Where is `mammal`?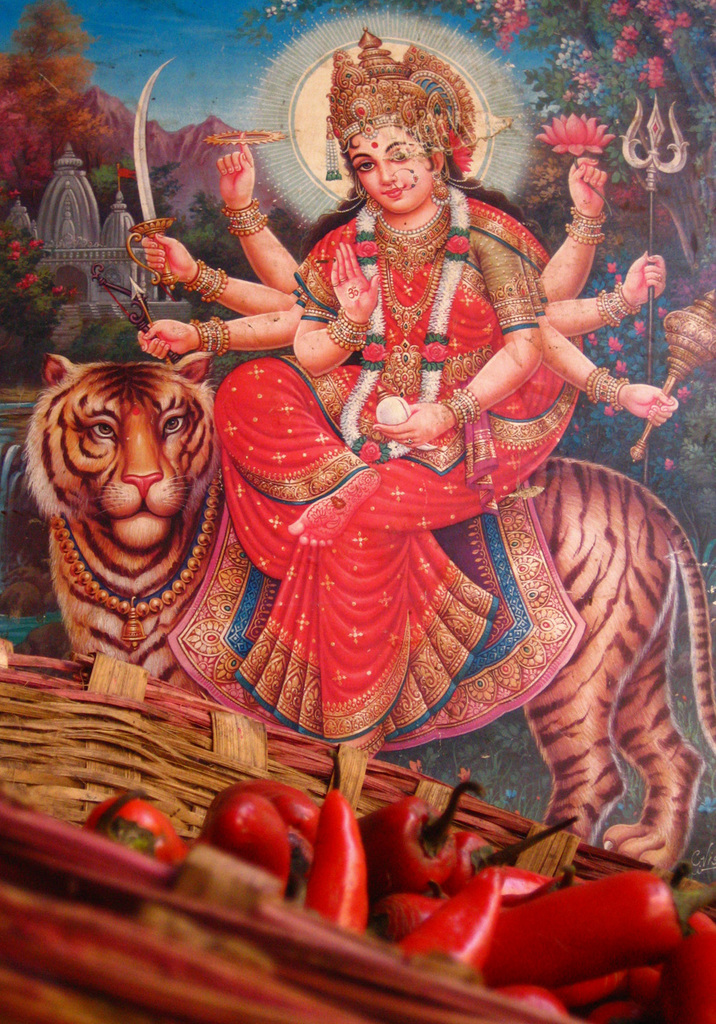
<bbox>17, 350, 715, 878</bbox>.
